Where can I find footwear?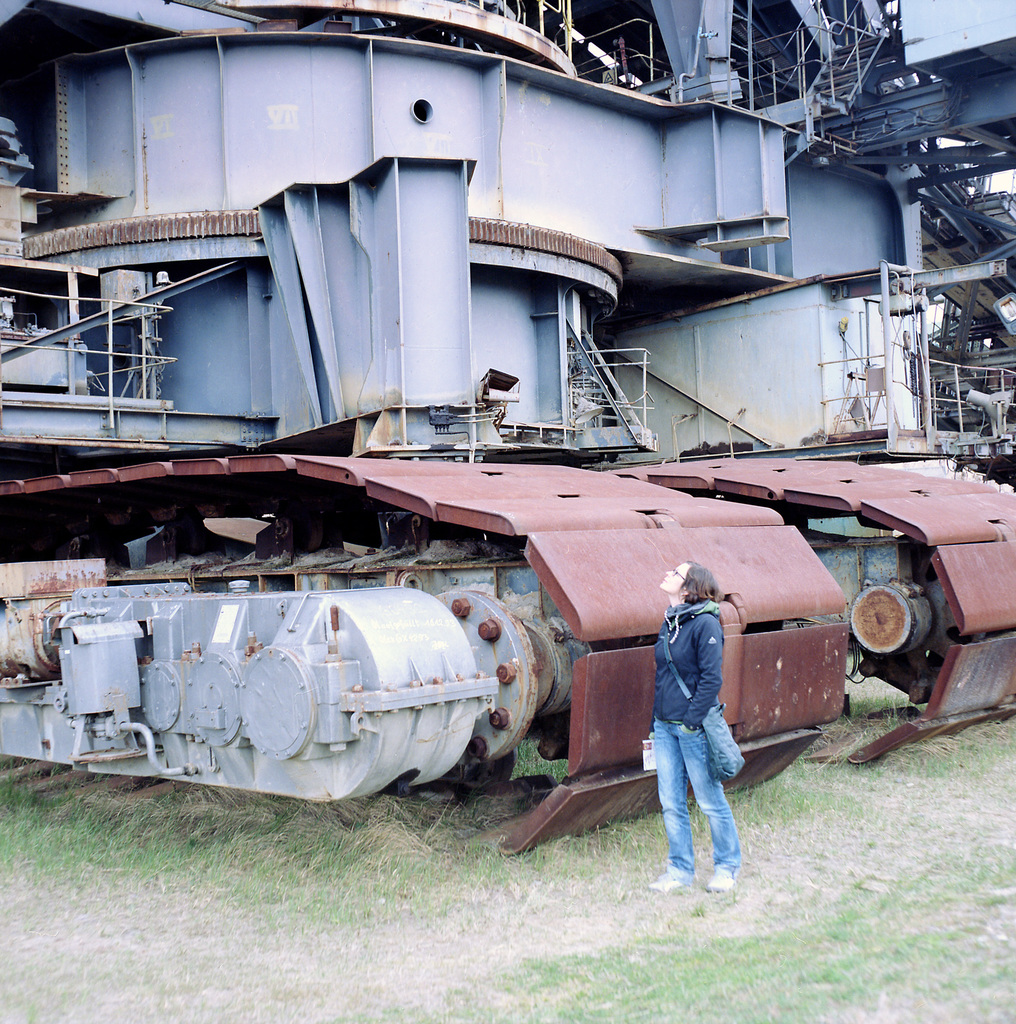
You can find it at detection(645, 870, 688, 905).
